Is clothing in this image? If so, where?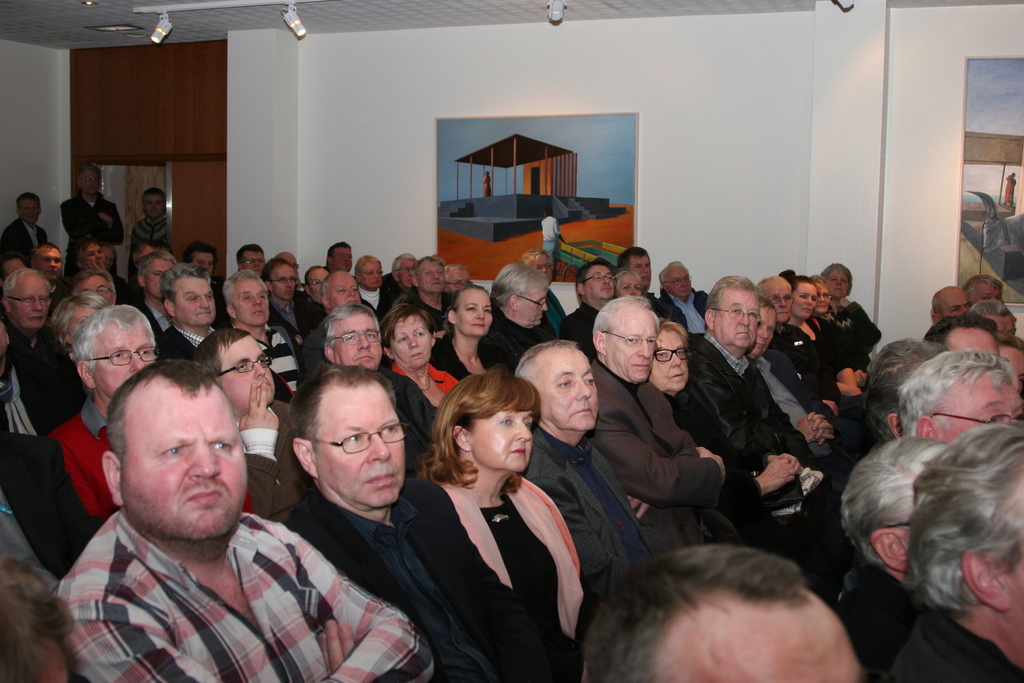
Yes, at 540/217/559/259.
